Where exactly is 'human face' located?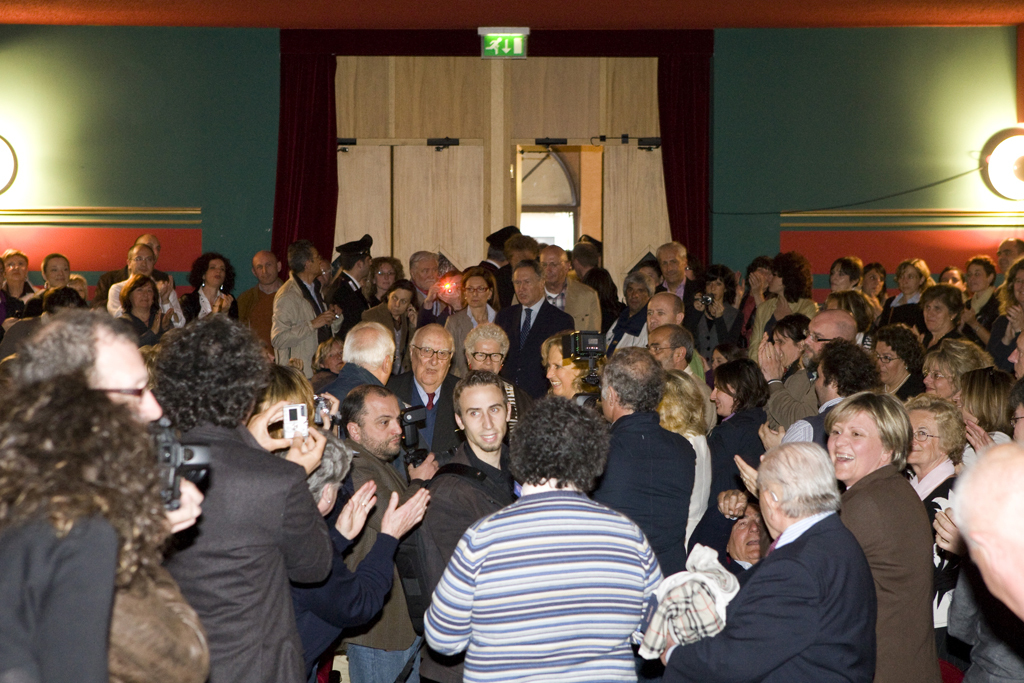
Its bounding box is {"x1": 828, "y1": 413, "x2": 883, "y2": 479}.
